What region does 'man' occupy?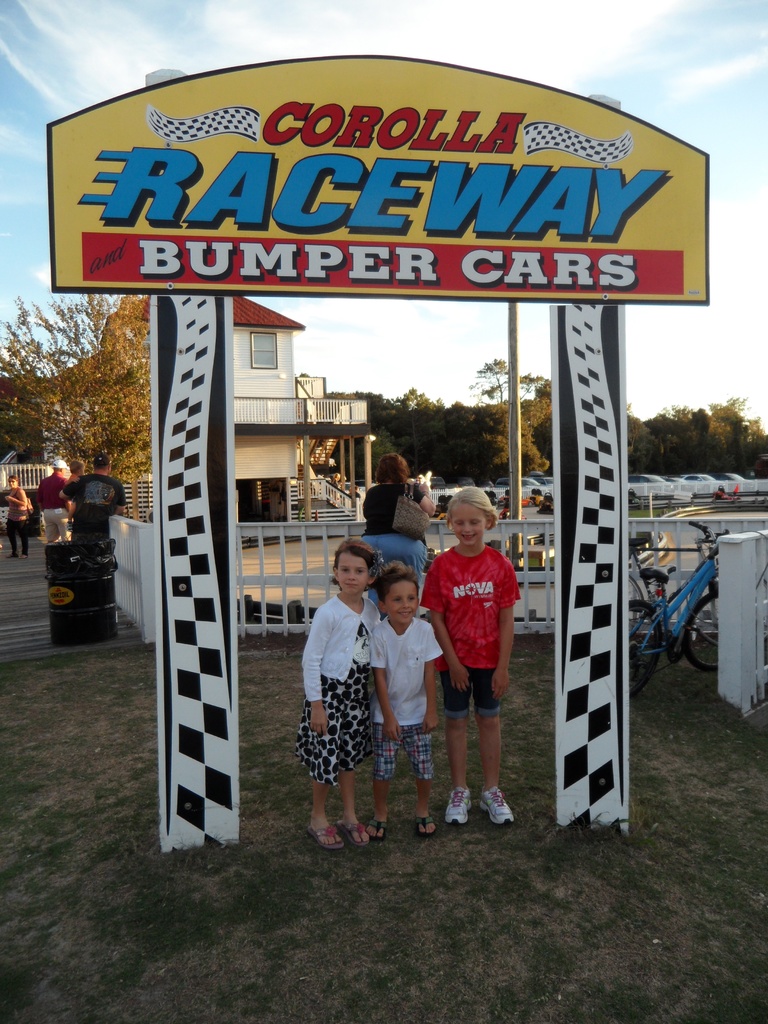
{"left": 61, "top": 452, "right": 136, "bottom": 545}.
